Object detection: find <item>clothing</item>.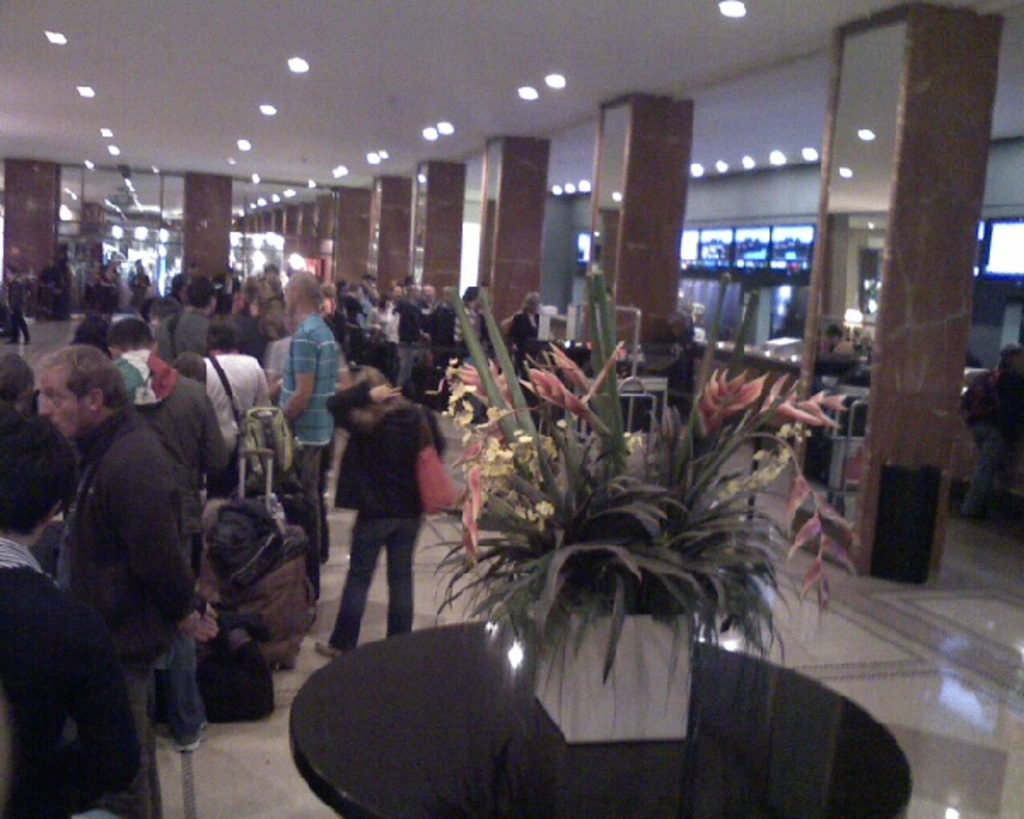
select_region(148, 374, 242, 491).
